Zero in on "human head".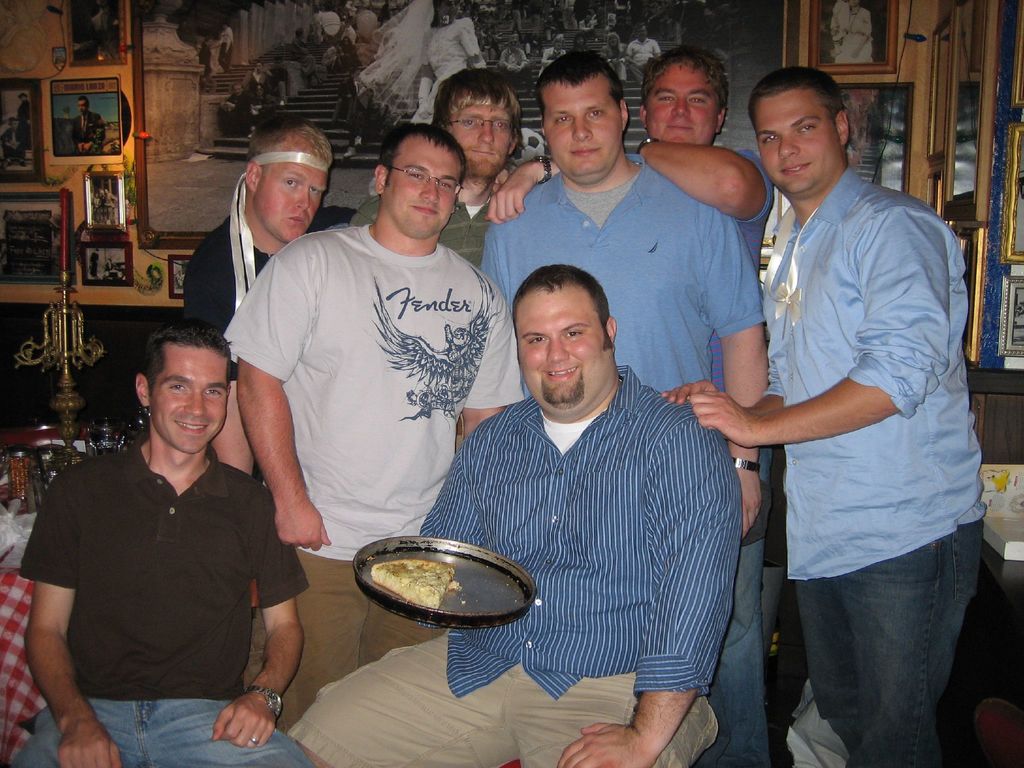
Zeroed in: l=508, t=264, r=617, b=412.
